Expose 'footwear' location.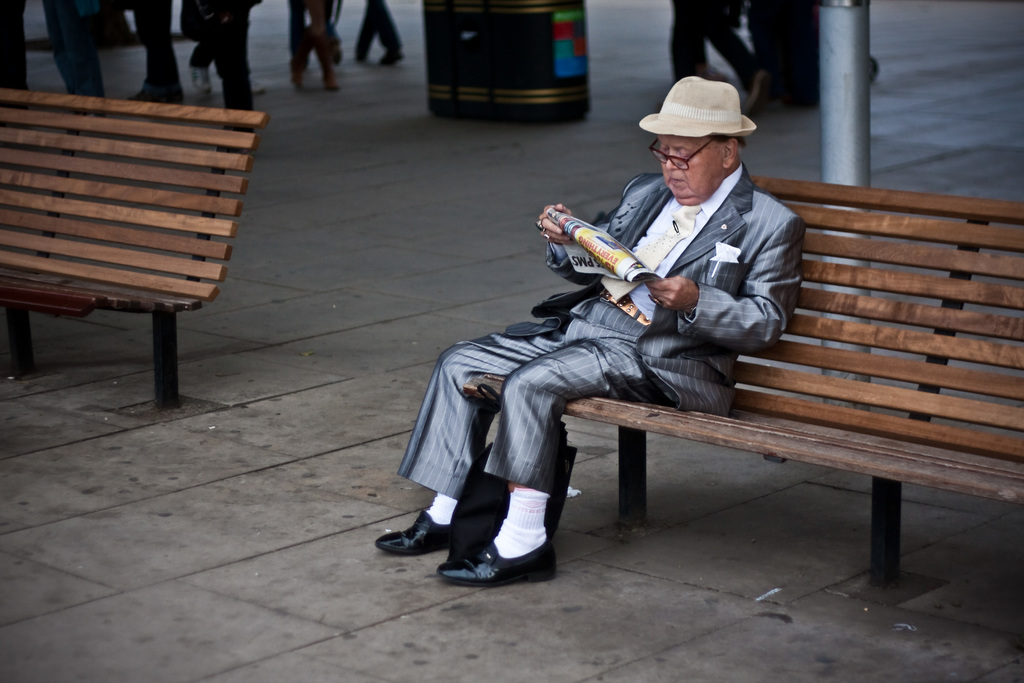
Exposed at bbox=[378, 514, 456, 575].
